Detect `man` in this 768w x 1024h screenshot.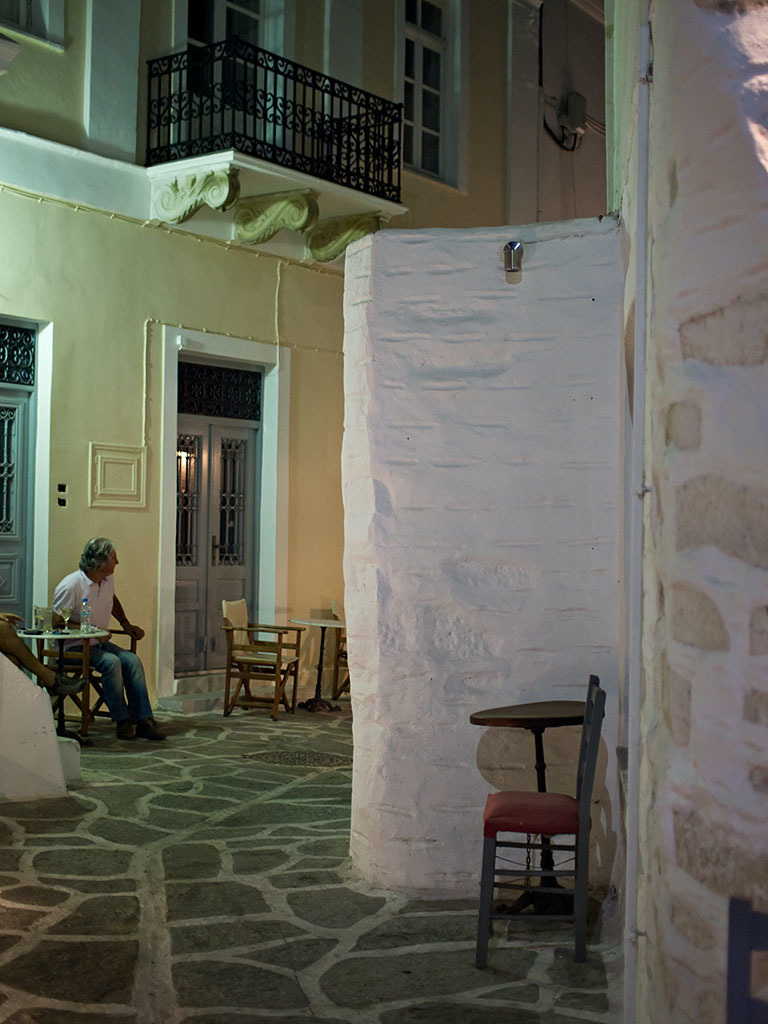
Detection: 43,564,152,738.
